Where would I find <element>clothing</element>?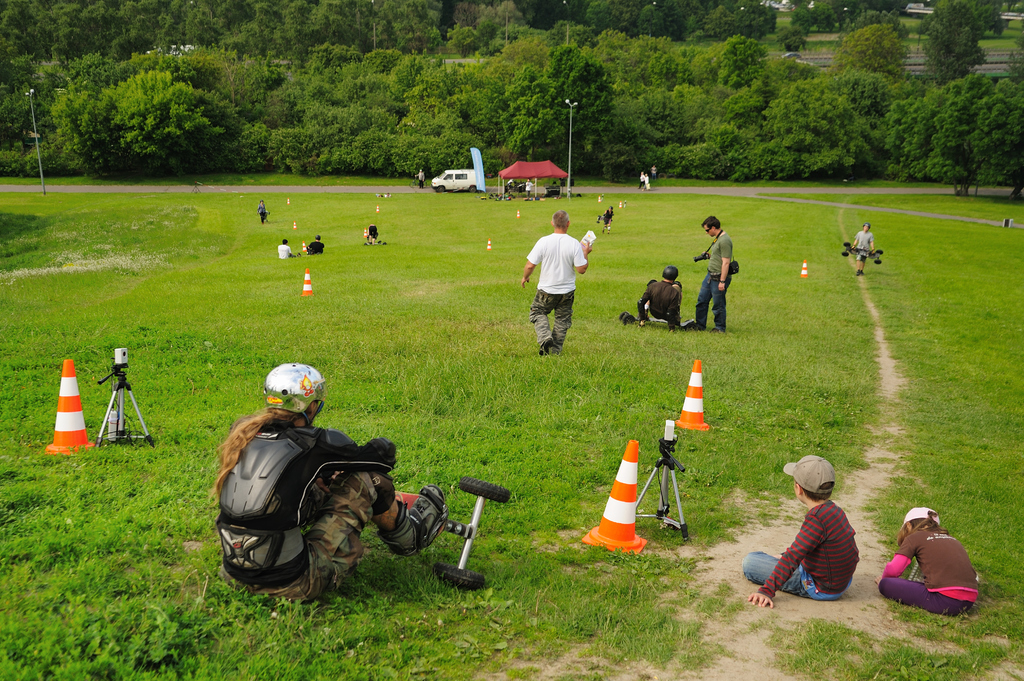
At detection(879, 524, 984, 620).
